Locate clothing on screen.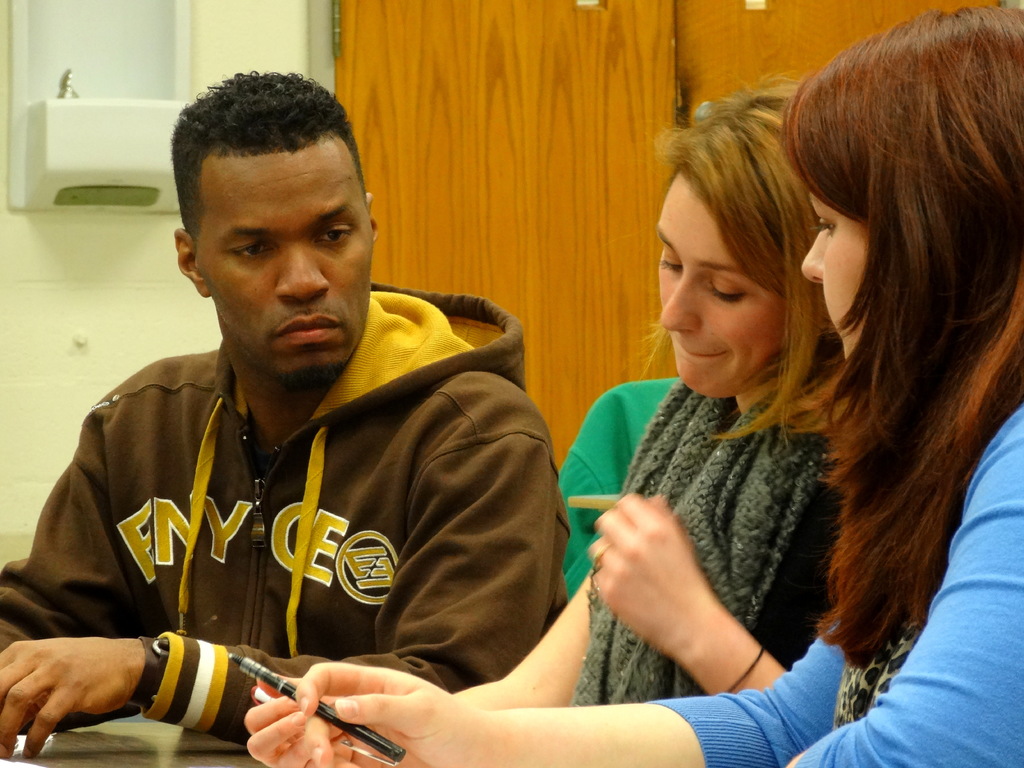
On screen at {"x1": 577, "y1": 375, "x2": 838, "y2": 701}.
